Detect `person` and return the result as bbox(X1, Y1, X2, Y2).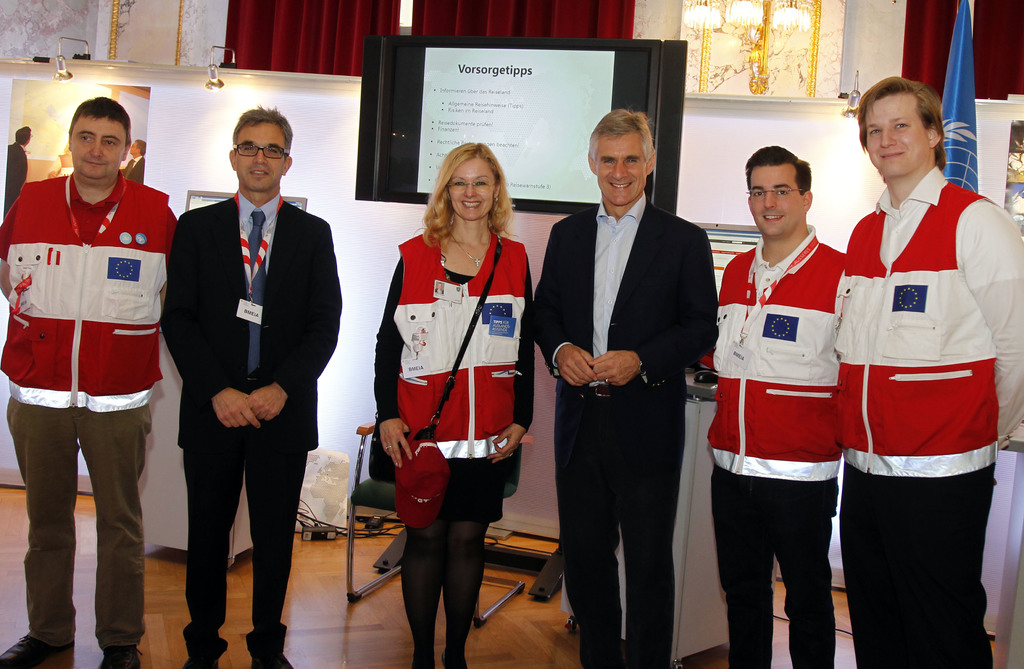
bbox(123, 140, 147, 184).
